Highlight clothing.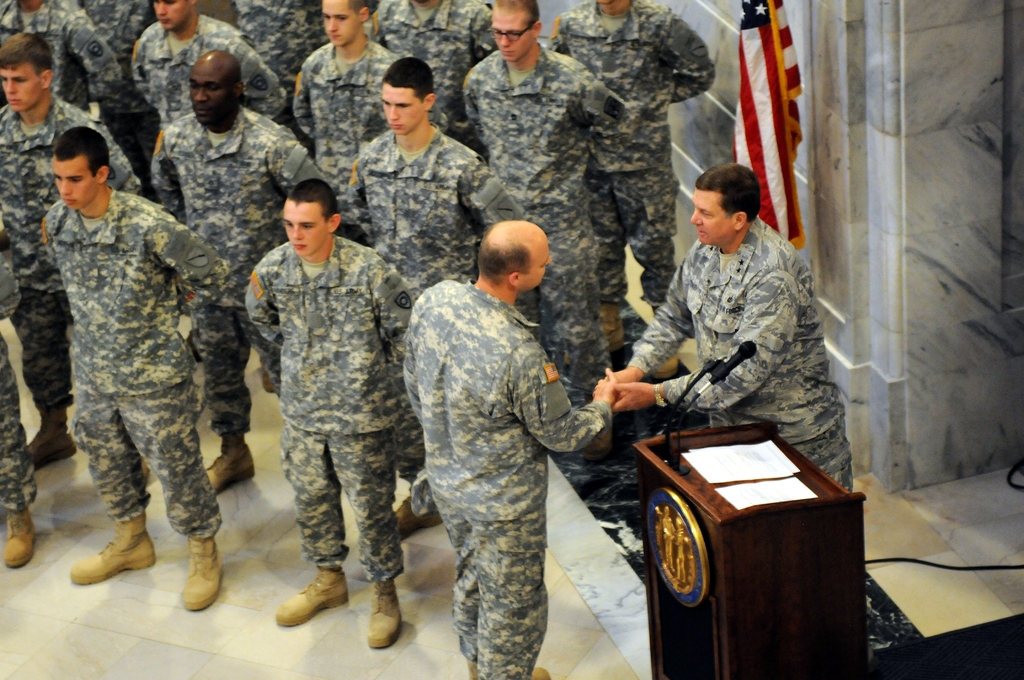
Highlighted region: [25,109,247,581].
